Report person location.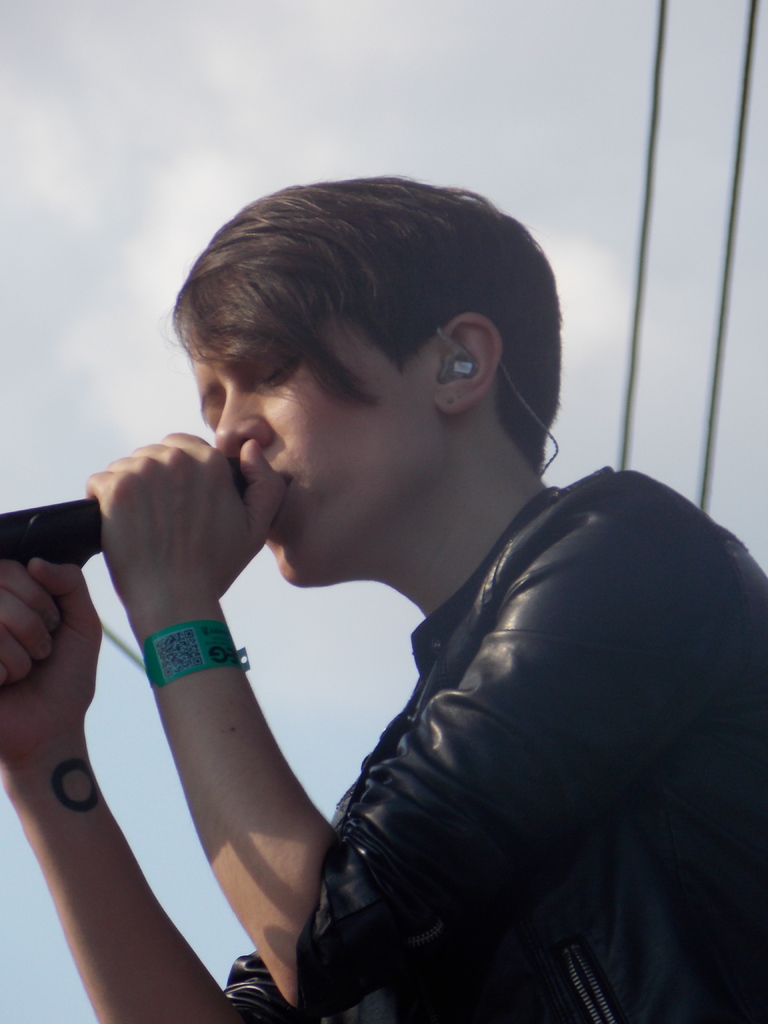
Report: [left=0, top=170, right=767, bottom=1023].
